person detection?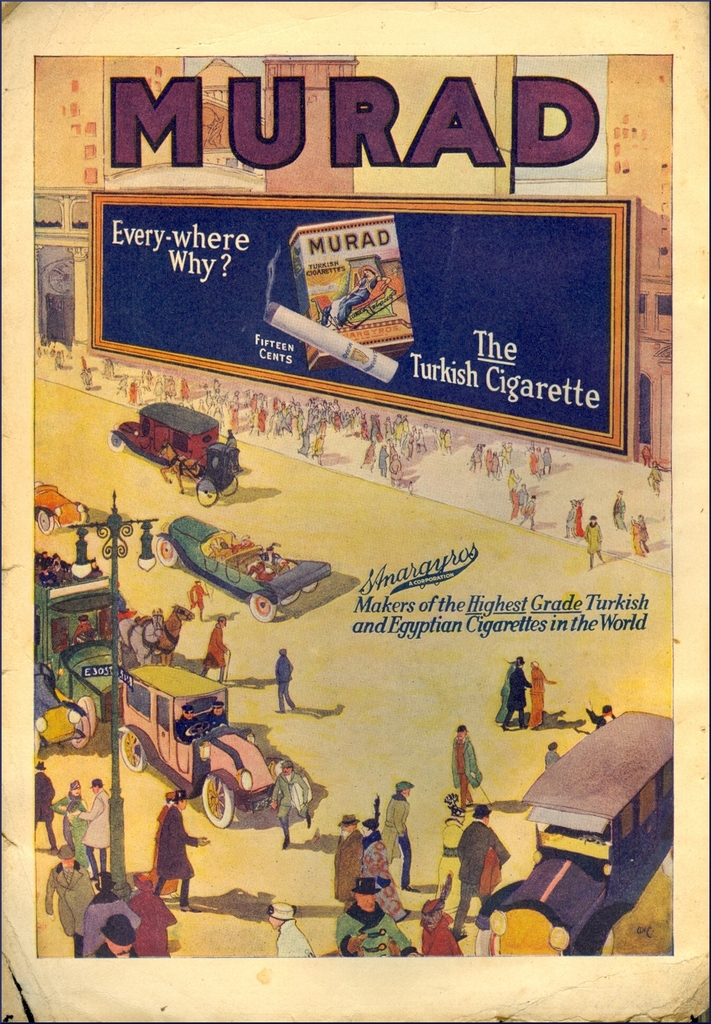
detection(274, 645, 298, 715)
